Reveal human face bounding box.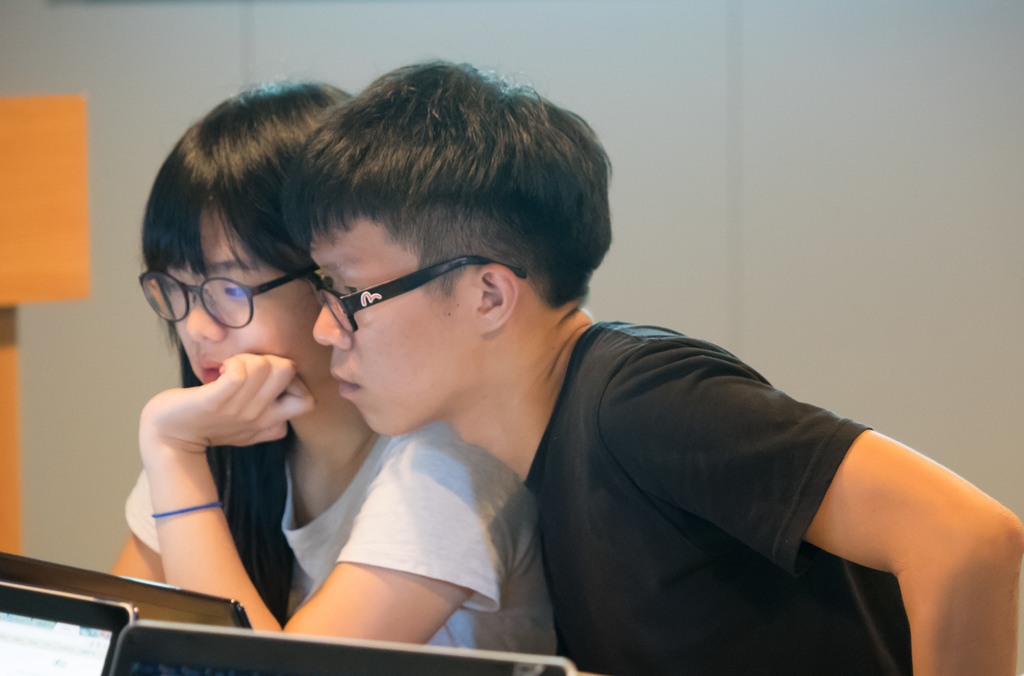
Revealed: l=309, t=227, r=470, b=438.
